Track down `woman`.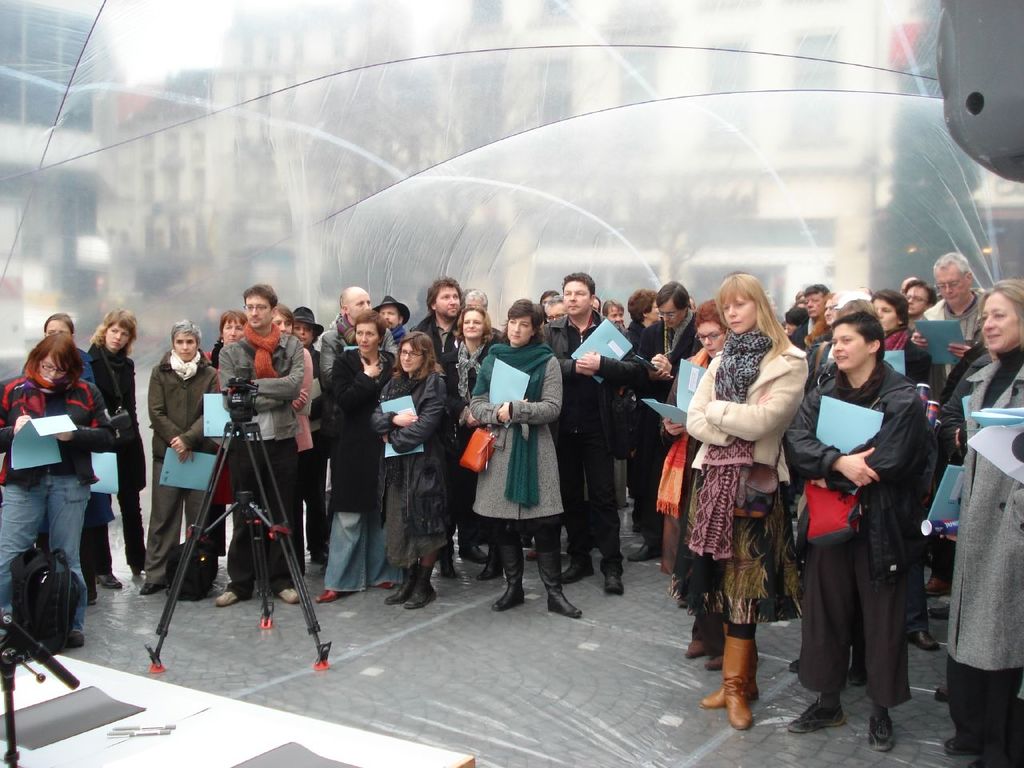
Tracked to <bbox>86, 310, 149, 586</bbox>.
